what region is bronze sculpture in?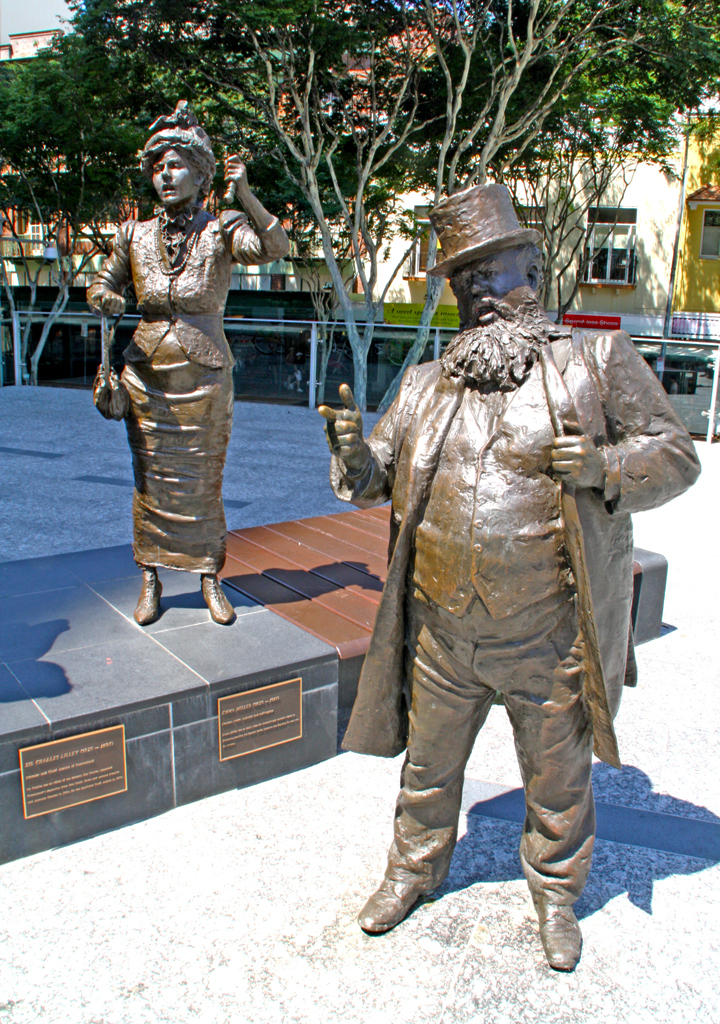
locate(315, 174, 700, 972).
